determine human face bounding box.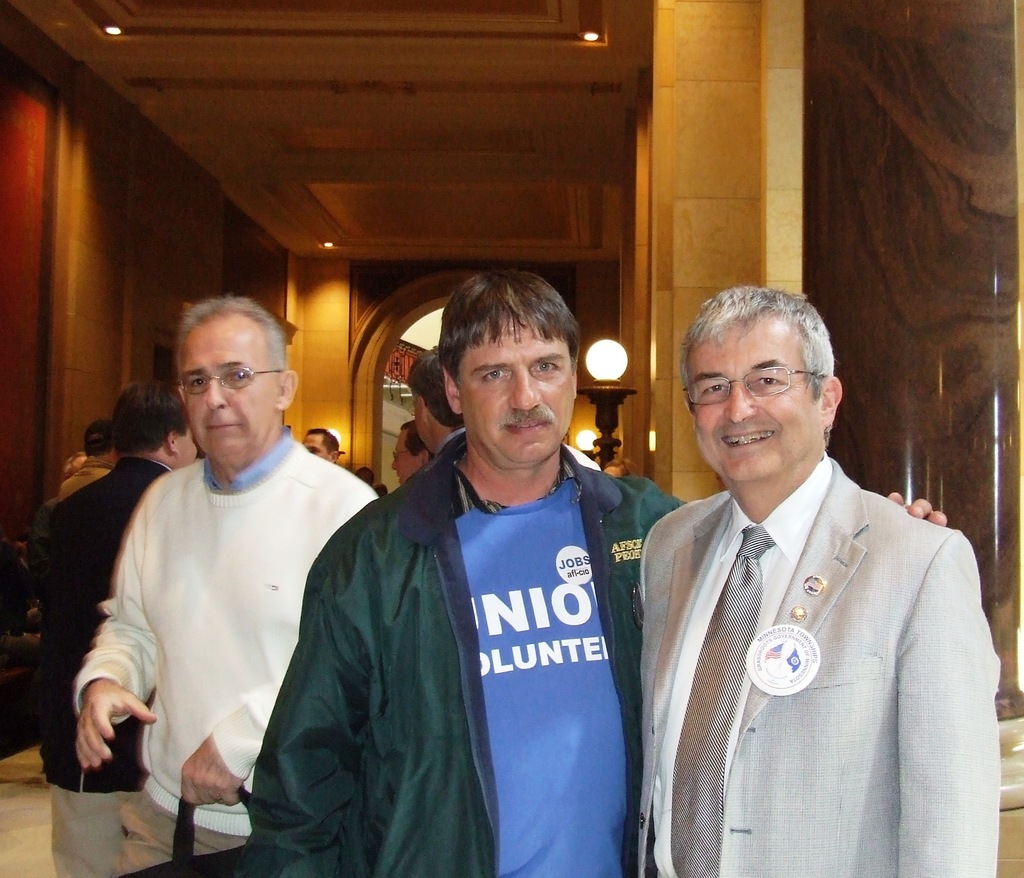
Determined: bbox(694, 311, 822, 478).
